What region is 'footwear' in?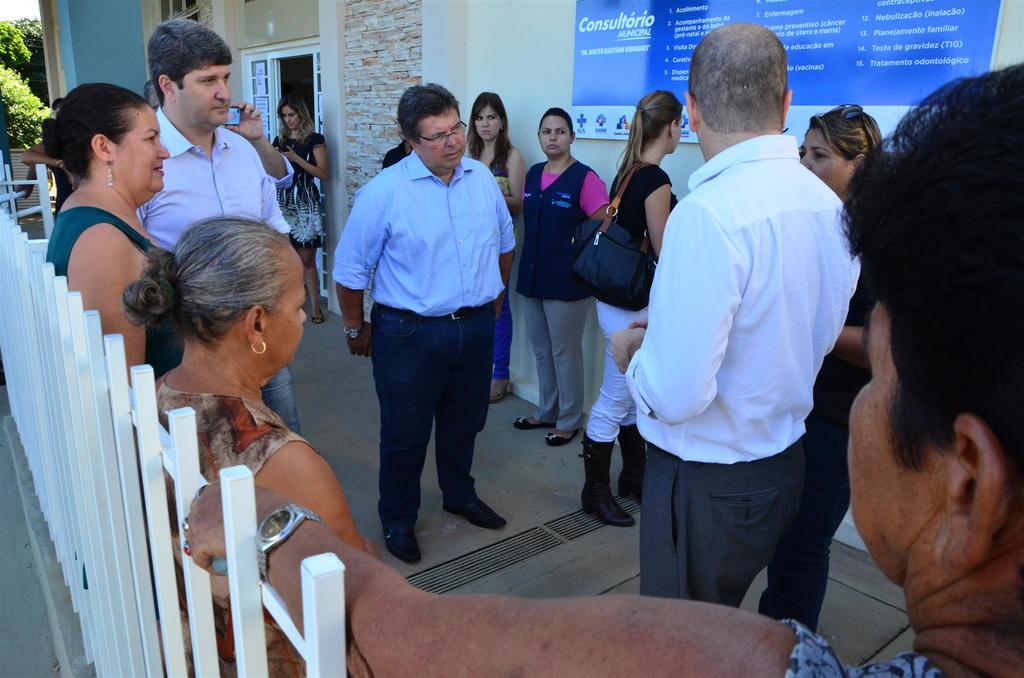
bbox(582, 435, 634, 529).
